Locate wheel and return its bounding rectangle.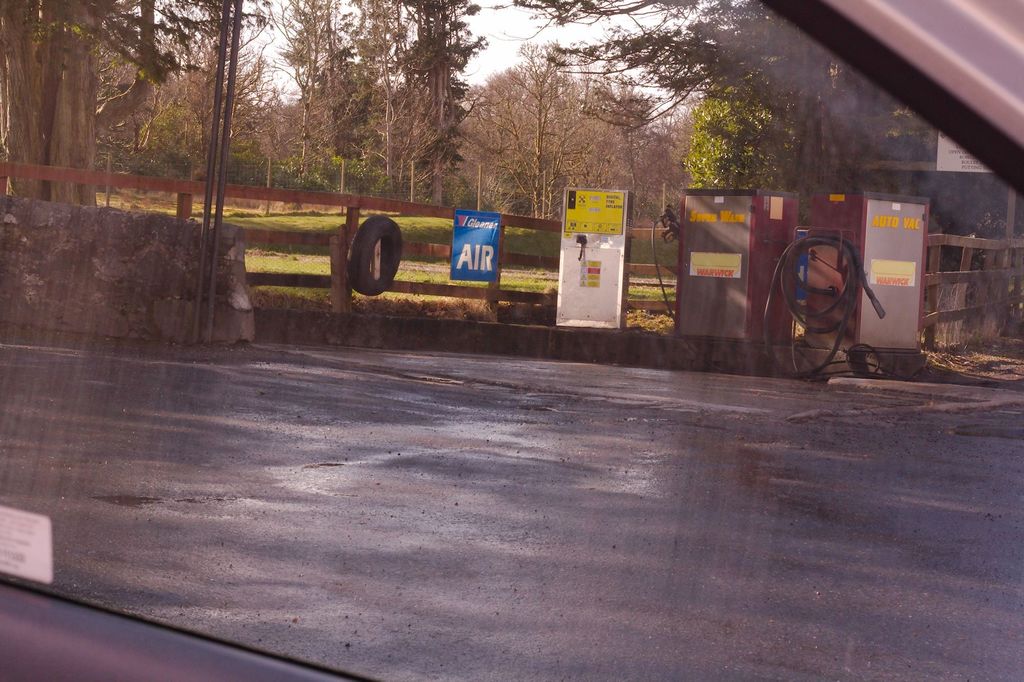
detection(342, 216, 399, 296).
